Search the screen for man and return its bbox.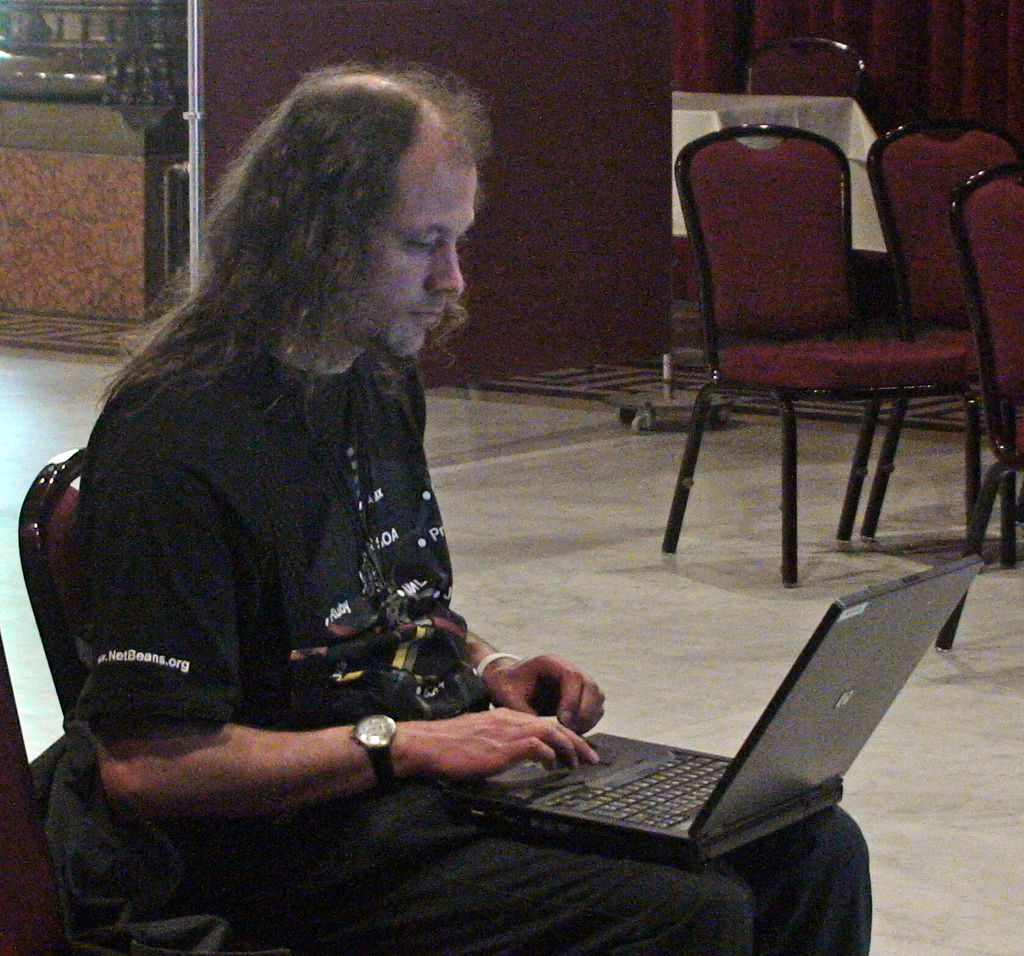
Found: x1=33 y1=62 x2=712 y2=909.
